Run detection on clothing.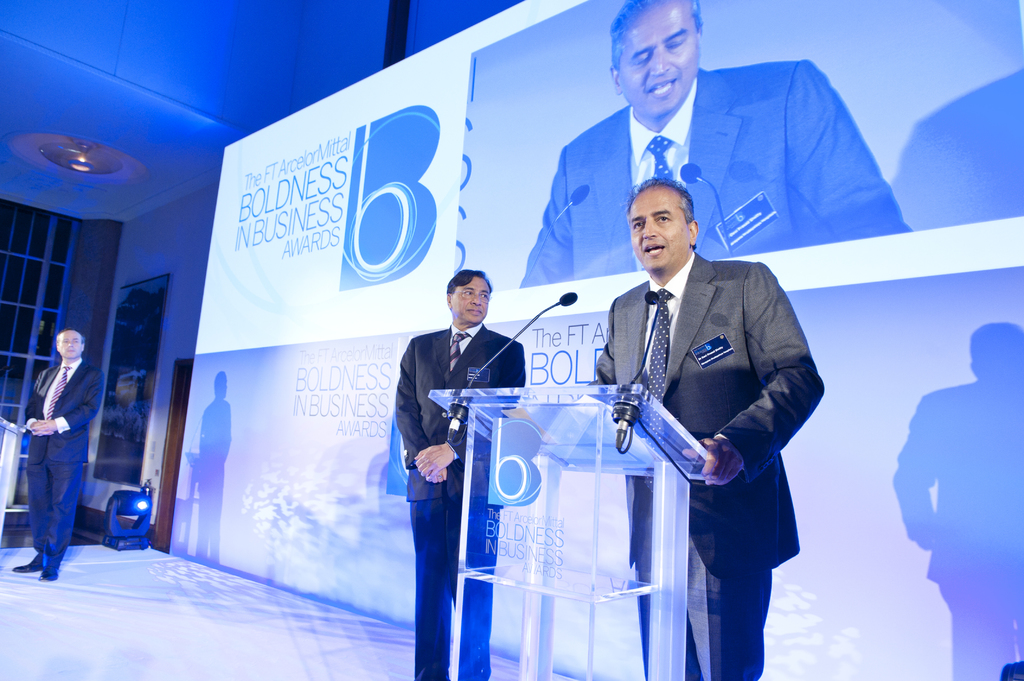
Result: box(645, 478, 776, 680).
